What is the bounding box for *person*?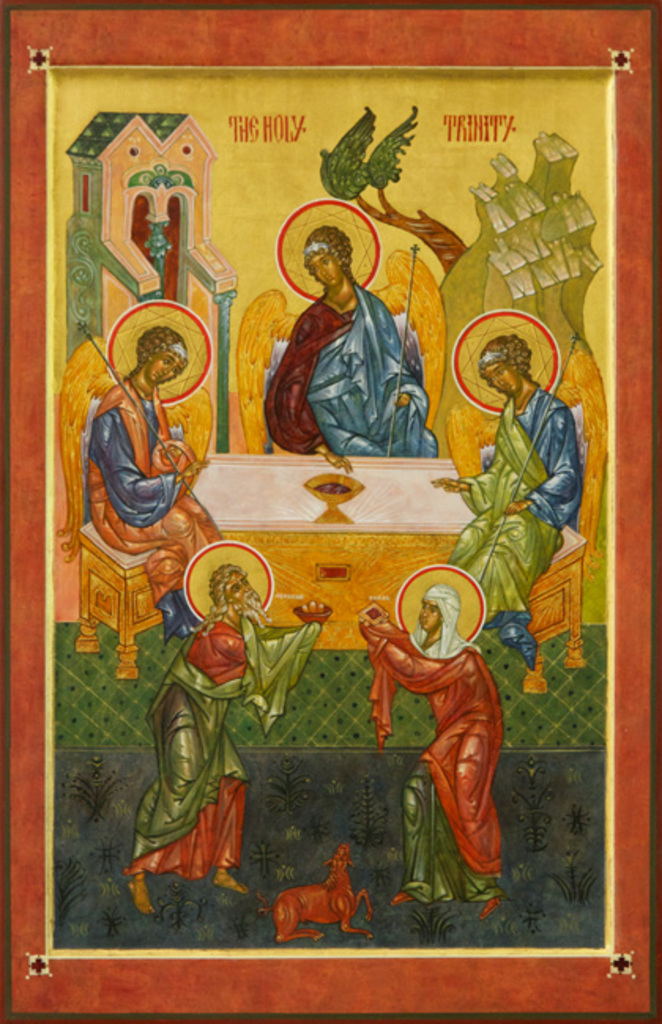
region(422, 331, 582, 699).
